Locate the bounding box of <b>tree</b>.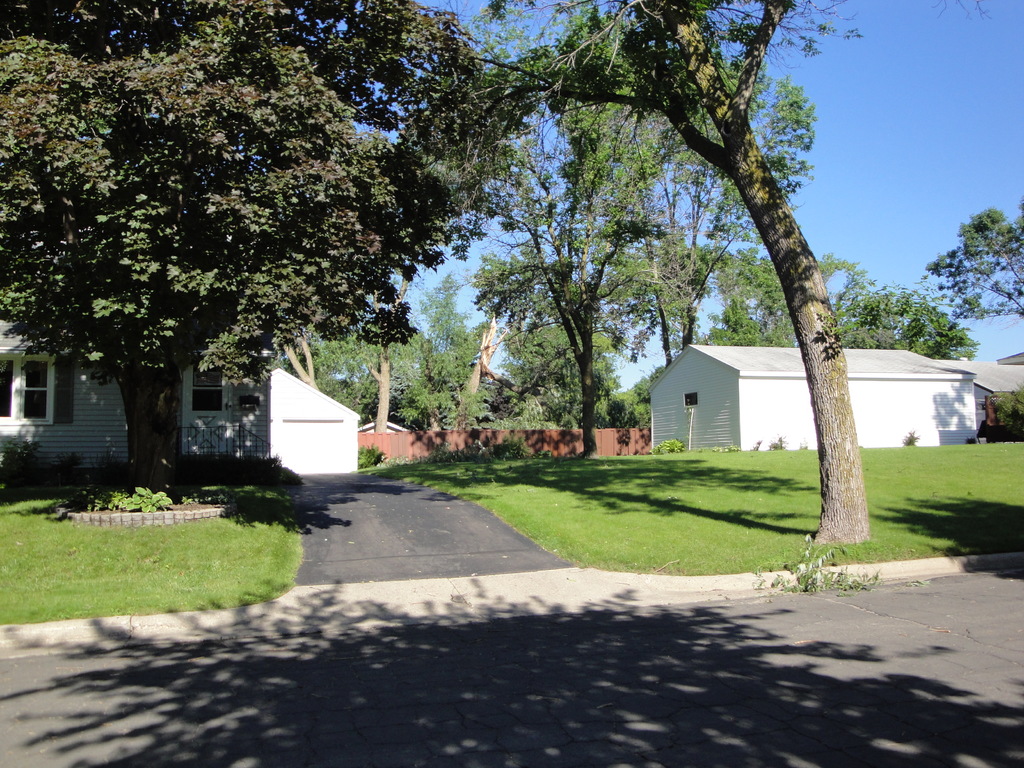
Bounding box: {"left": 245, "top": 300, "right": 347, "bottom": 388}.
